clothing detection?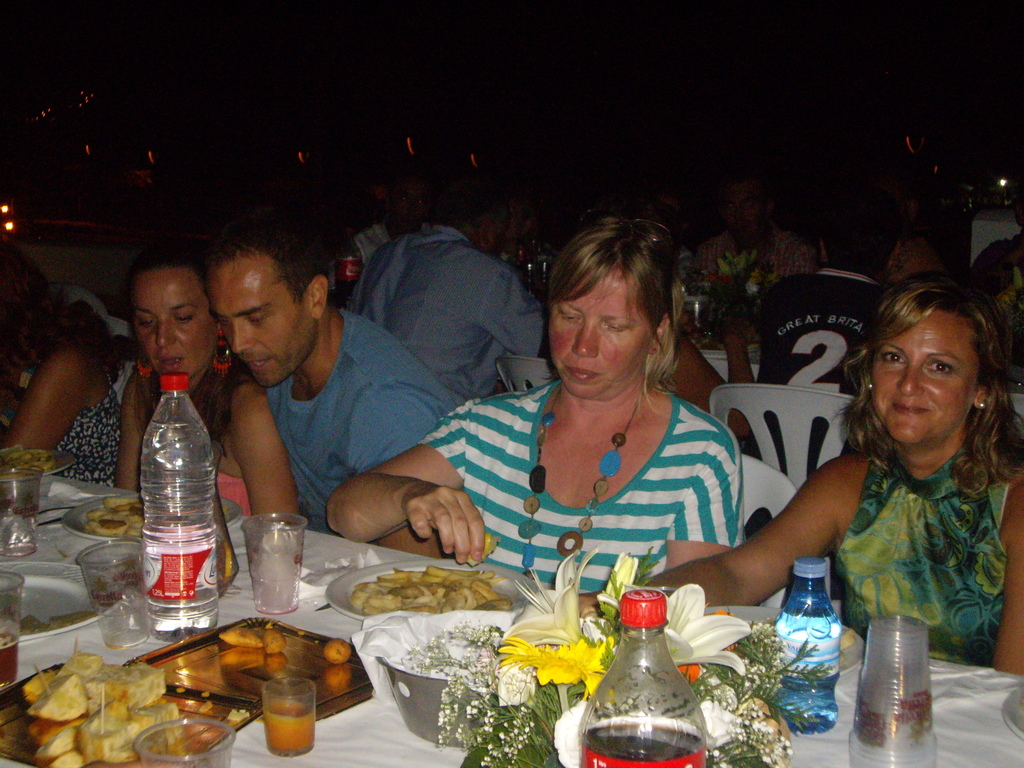
pyautogui.locateOnScreen(267, 311, 464, 538)
